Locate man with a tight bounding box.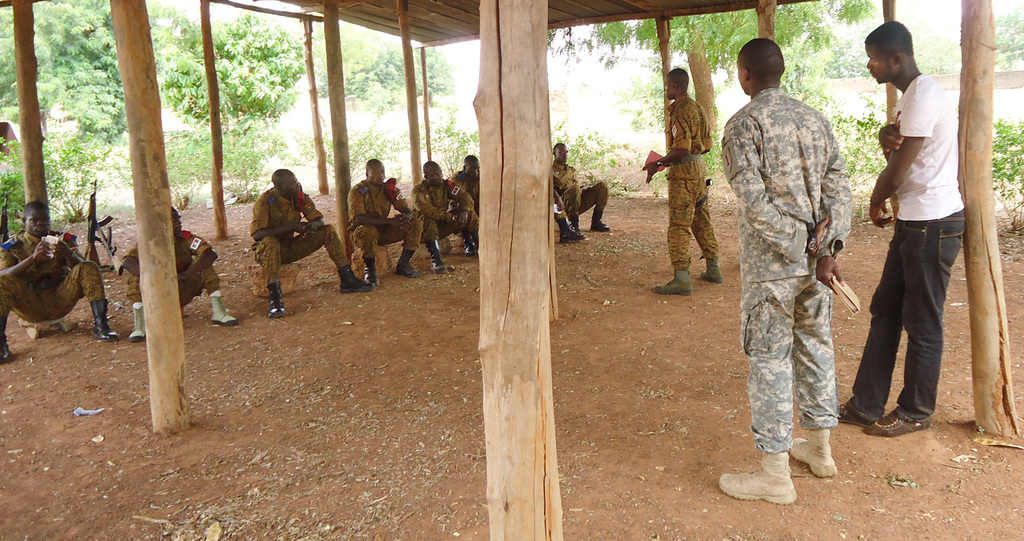
(x1=245, y1=165, x2=378, y2=321).
